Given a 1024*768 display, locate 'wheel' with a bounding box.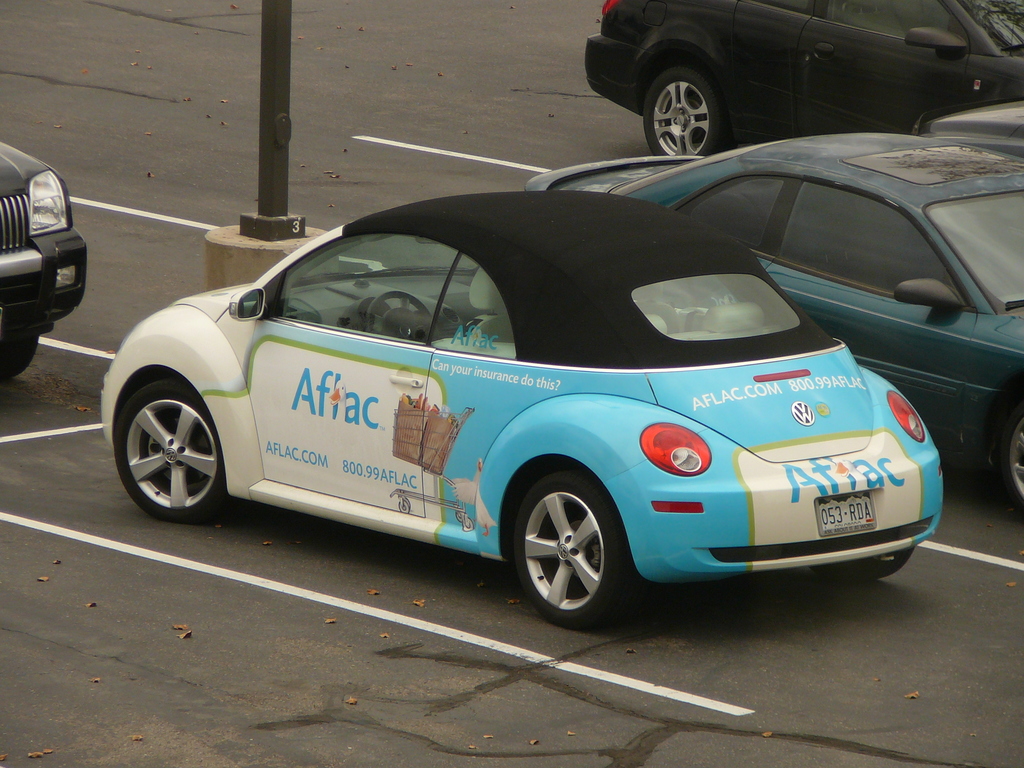
Located: [366,289,429,340].
